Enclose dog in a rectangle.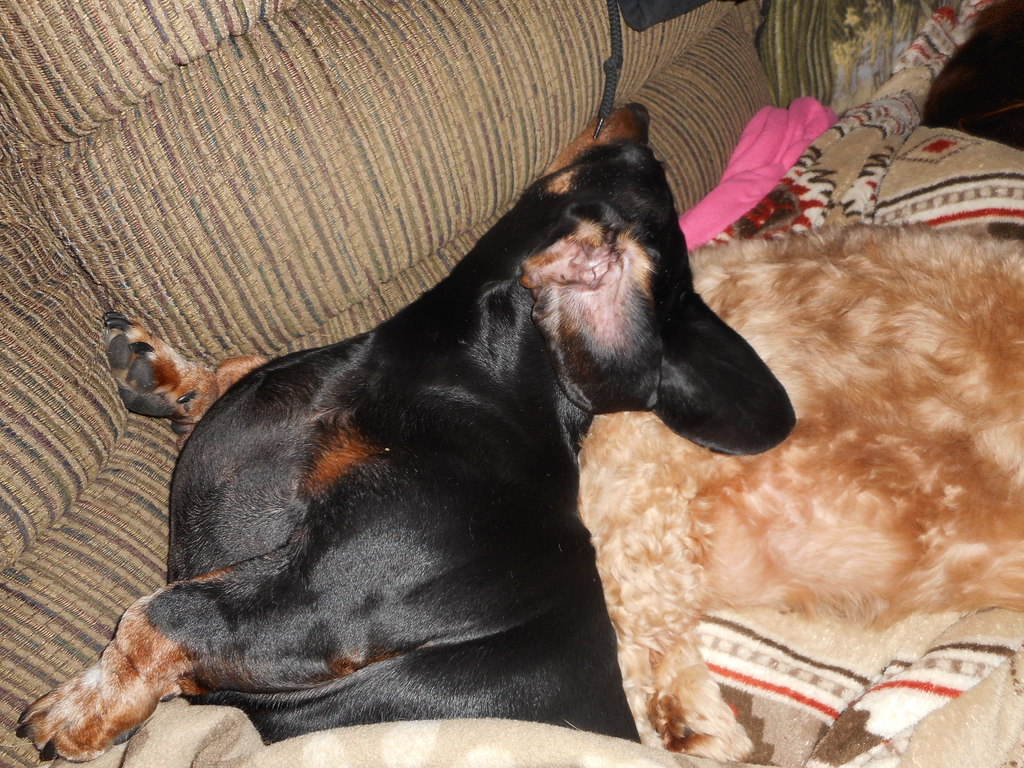
locate(13, 103, 795, 764).
